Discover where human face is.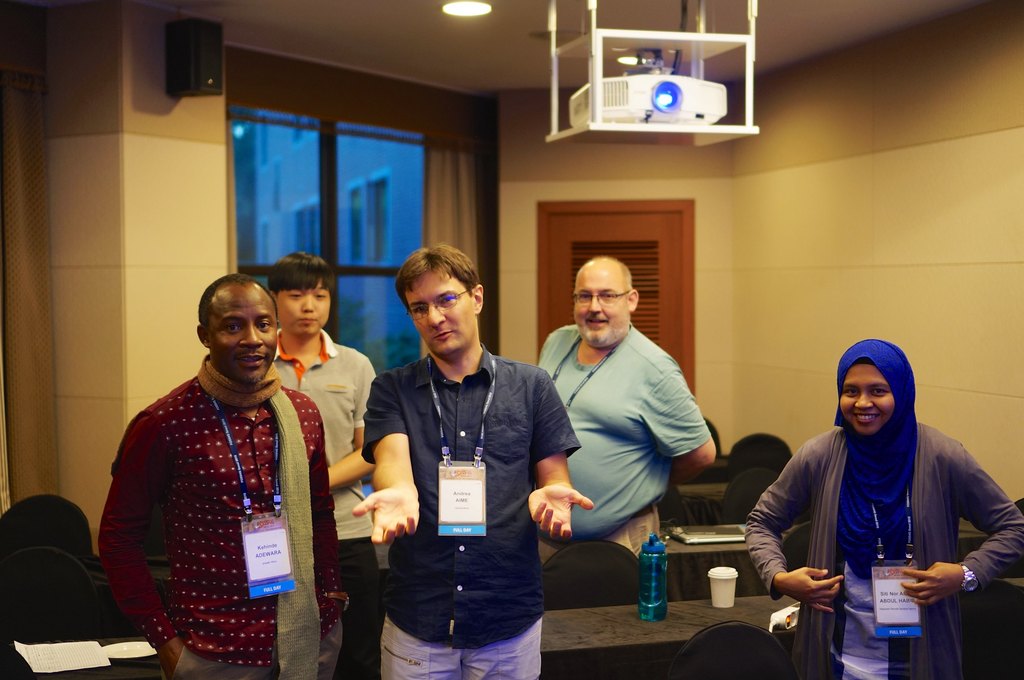
Discovered at (x1=571, y1=265, x2=627, y2=351).
